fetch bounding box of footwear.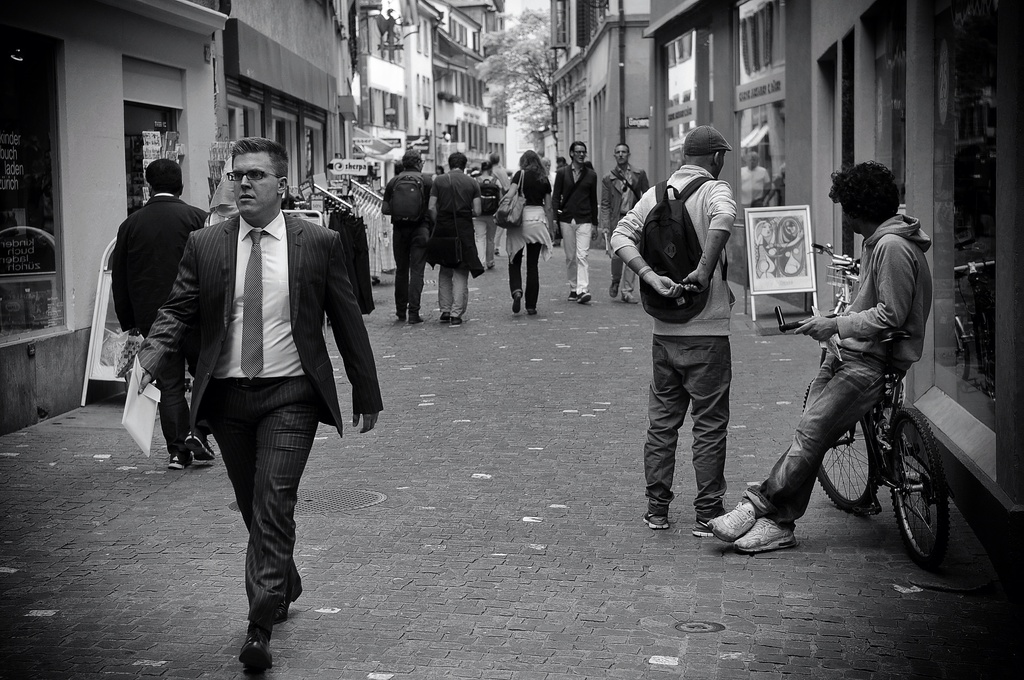
Bbox: [left=609, top=284, right=618, bottom=298].
